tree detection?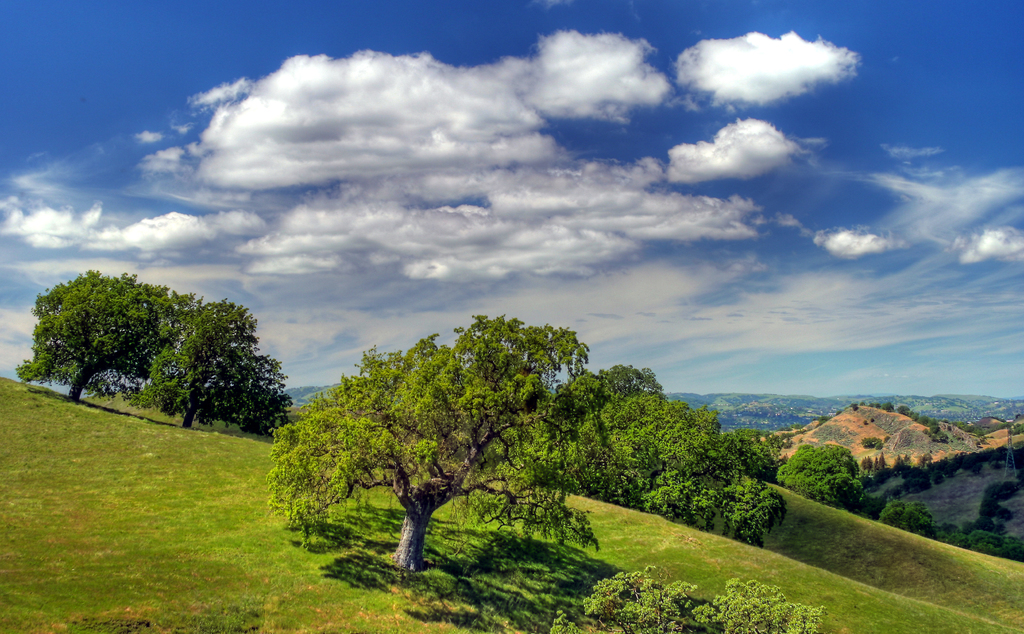
locate(276, 322, 609, 576)
